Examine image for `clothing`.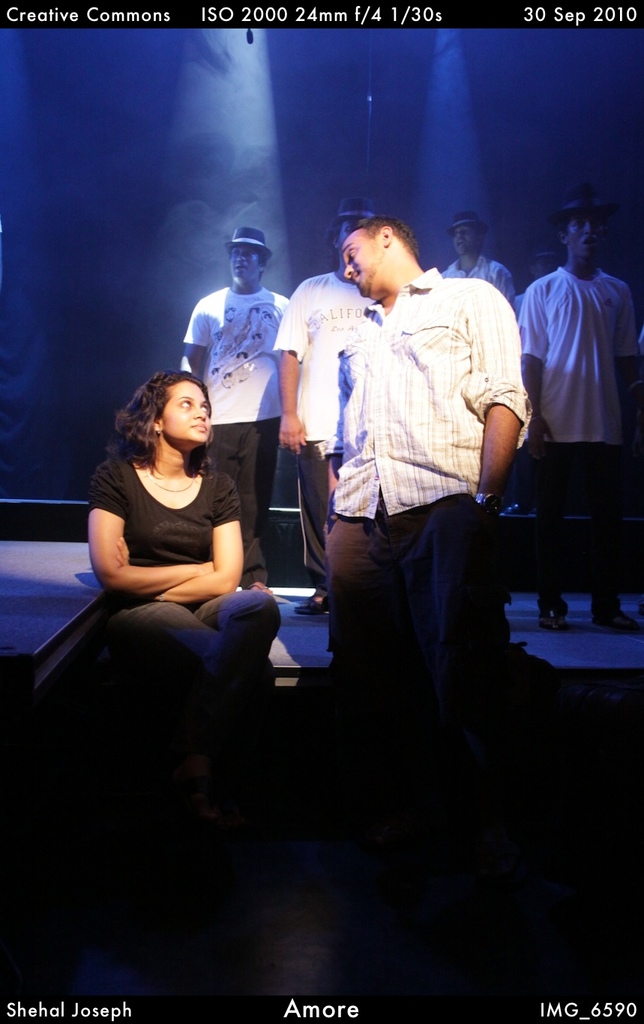
Examination result: (x1=437, y1=251, x2=522, y2=304).
